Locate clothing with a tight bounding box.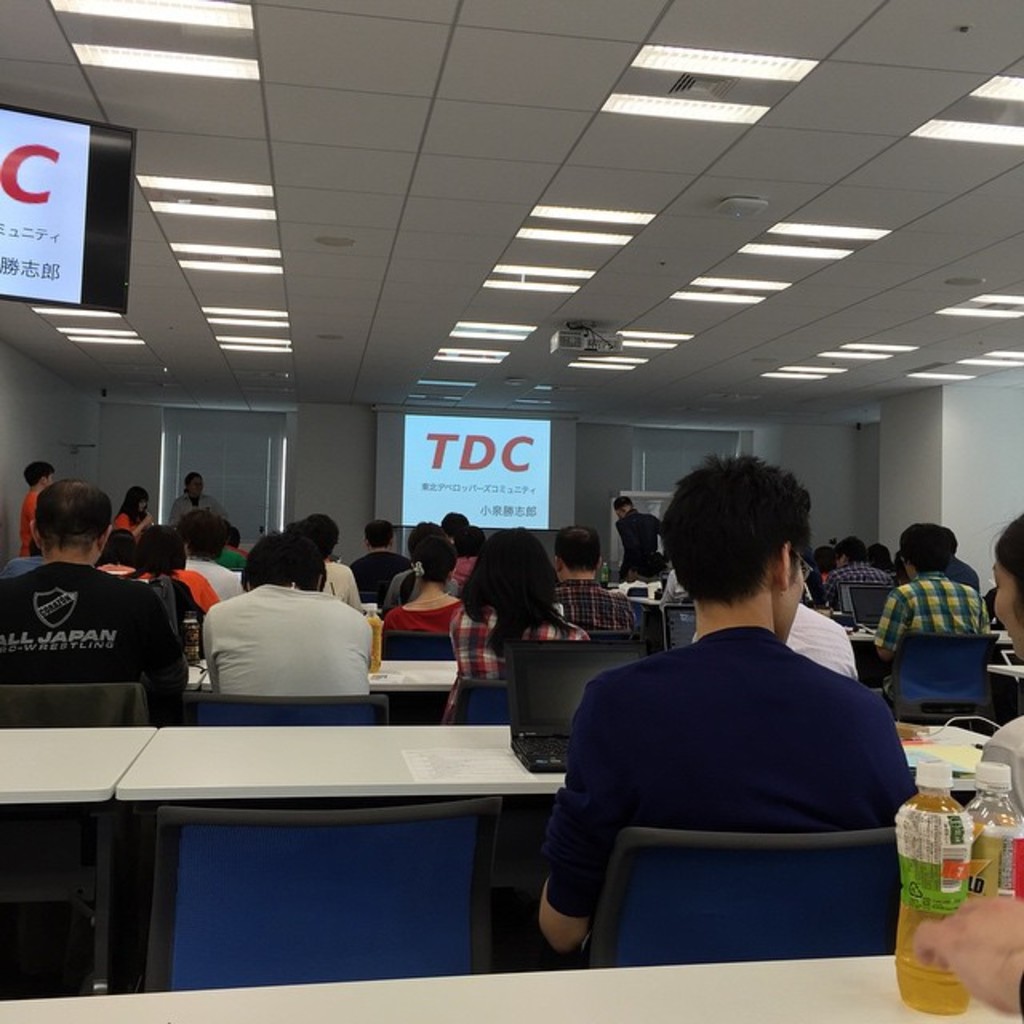
detection(618, 506, 666, 576).
